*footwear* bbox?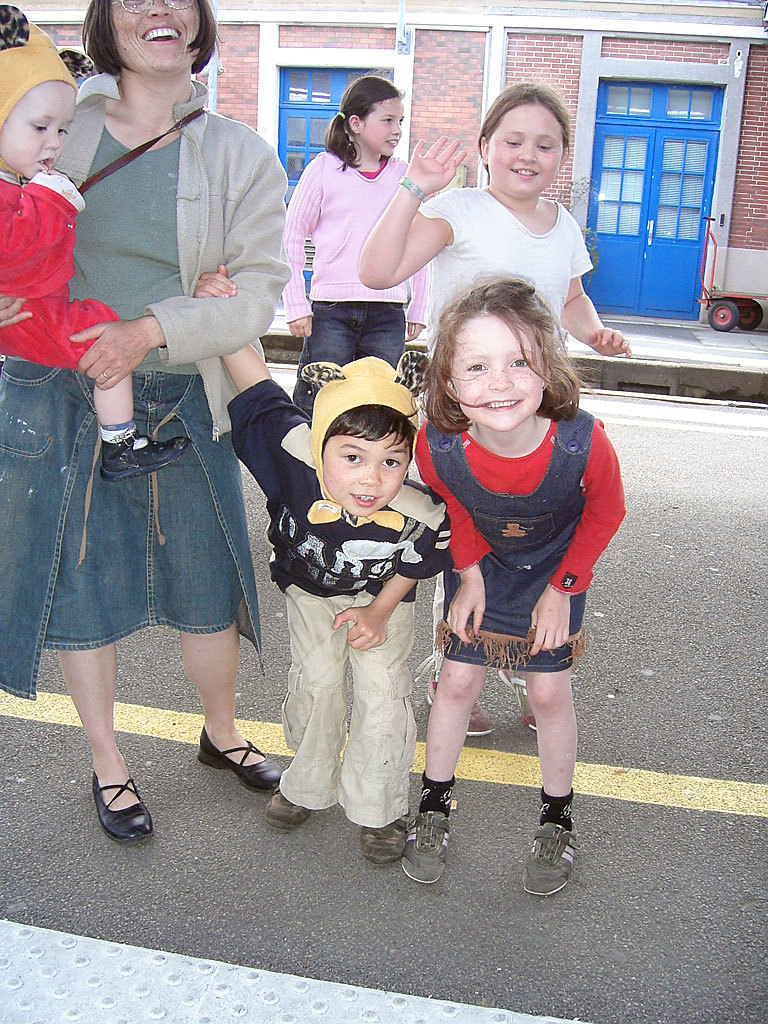
bbox(94, 773, 153, 840)
